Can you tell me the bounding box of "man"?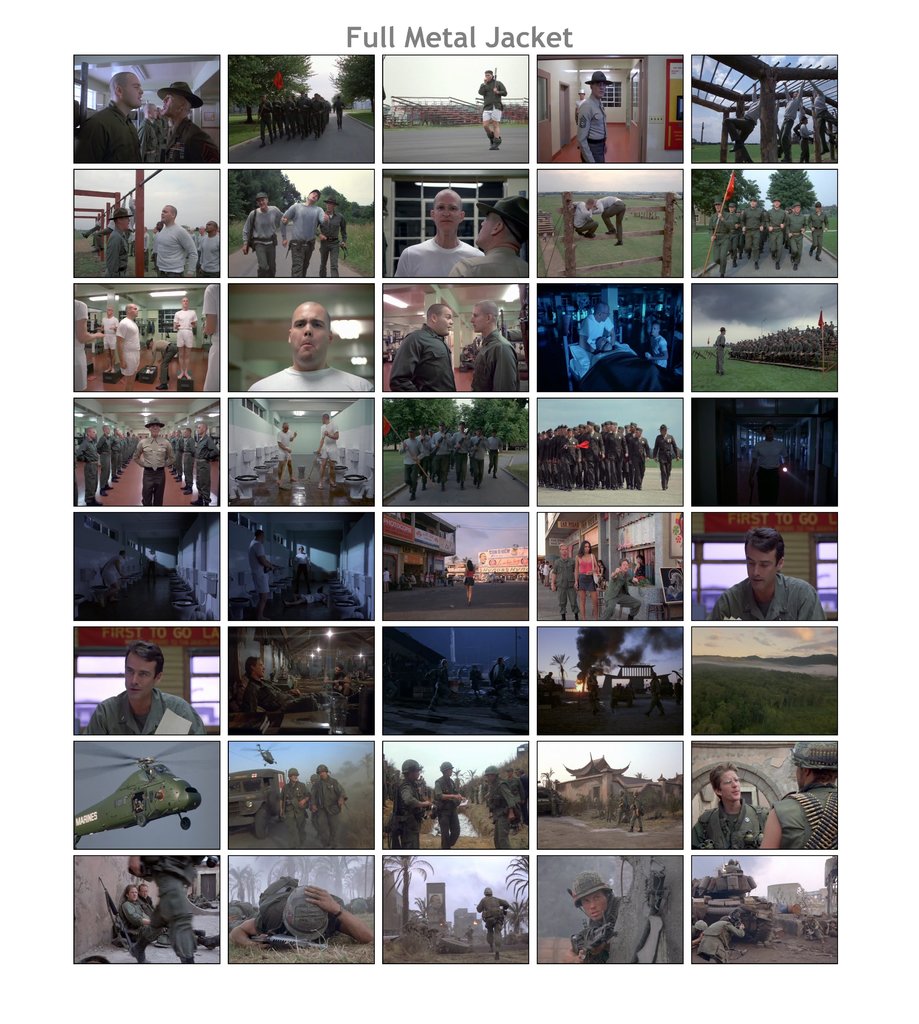
[468, 300, 520, 390].
